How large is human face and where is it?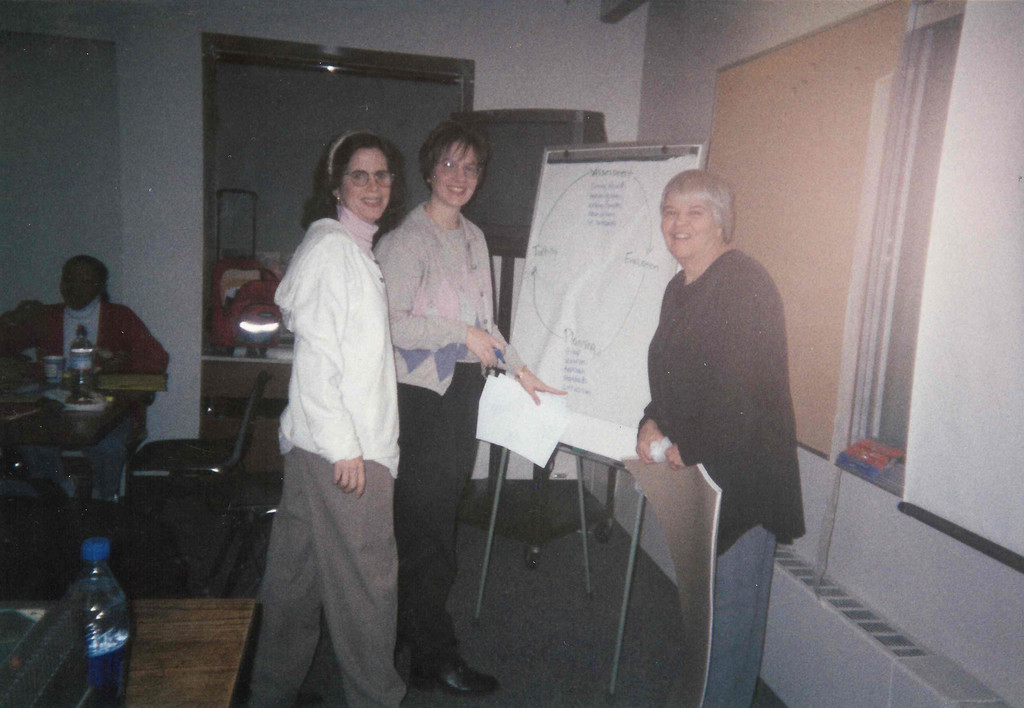
Bounding box: [341, 146, 395, 221].
